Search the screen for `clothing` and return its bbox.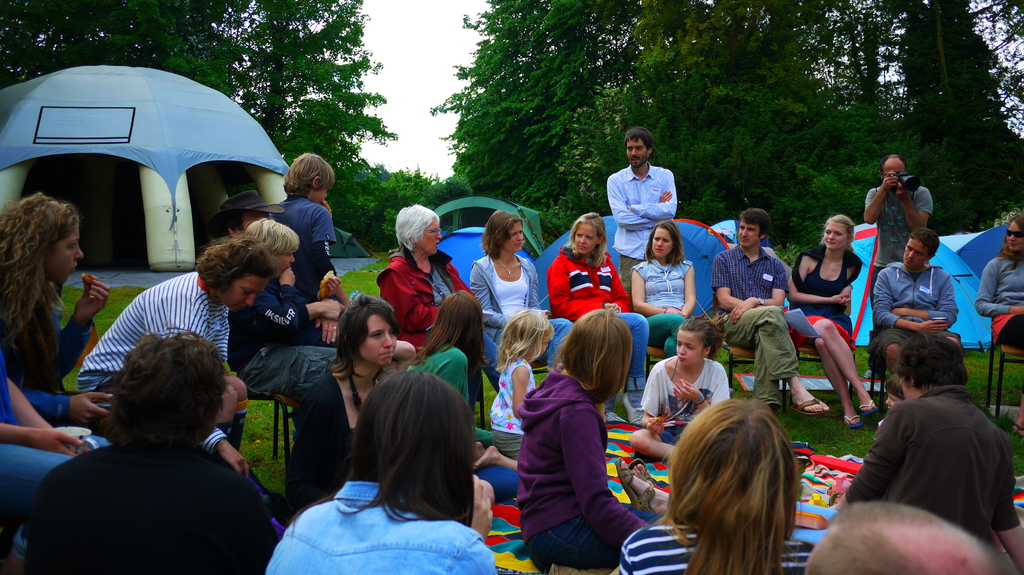
Found: <bbox>284, 372, 356, 508</bbox>.
